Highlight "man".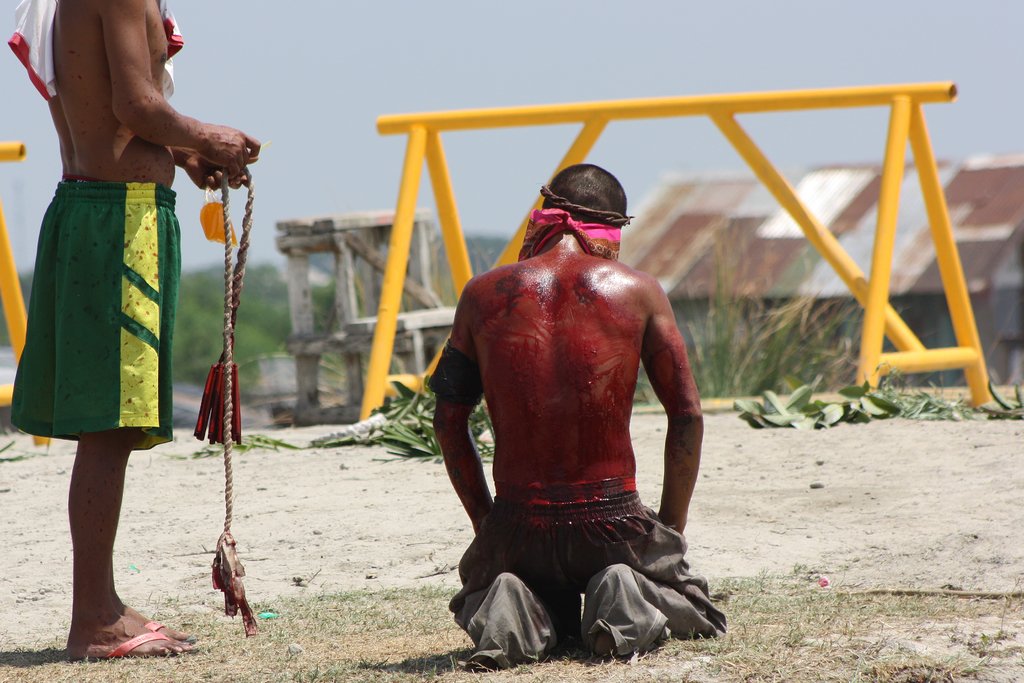
Highlighted region: [x1=435, y1=145, x2=733, y2=677].
